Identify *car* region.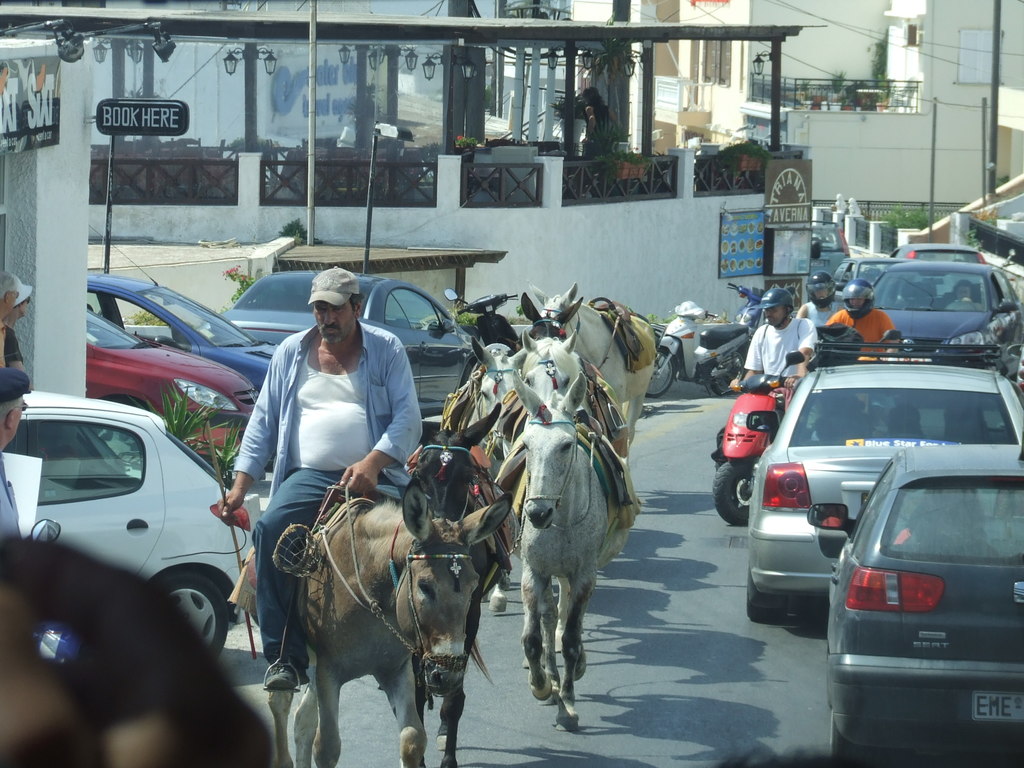
Region: (831,256,893,305).
